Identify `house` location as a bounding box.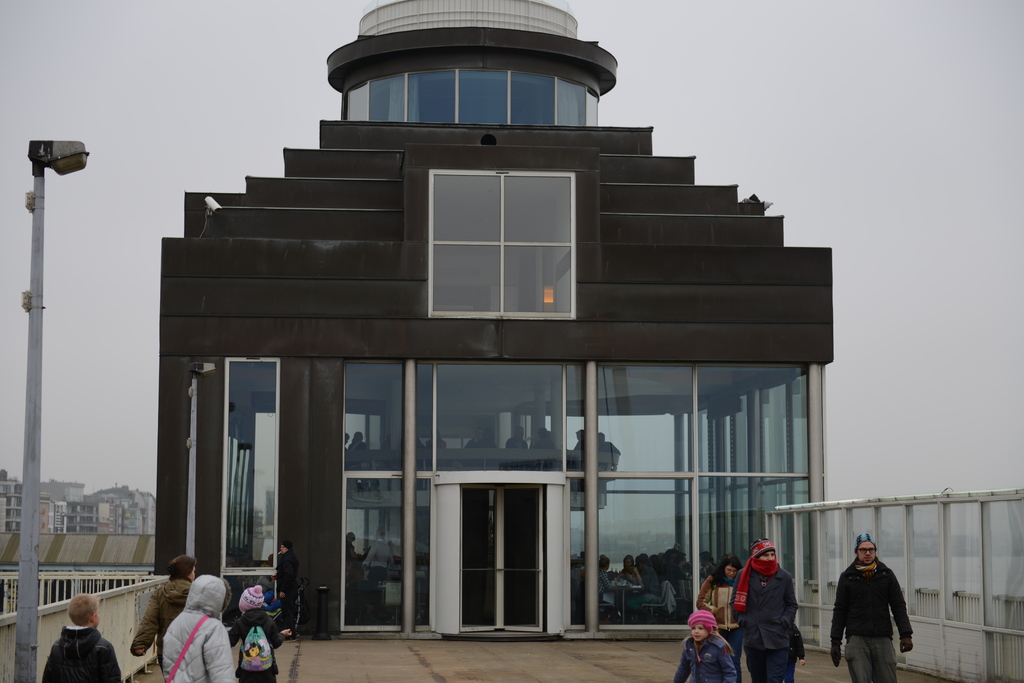
region(157, 0, 837, 644).
